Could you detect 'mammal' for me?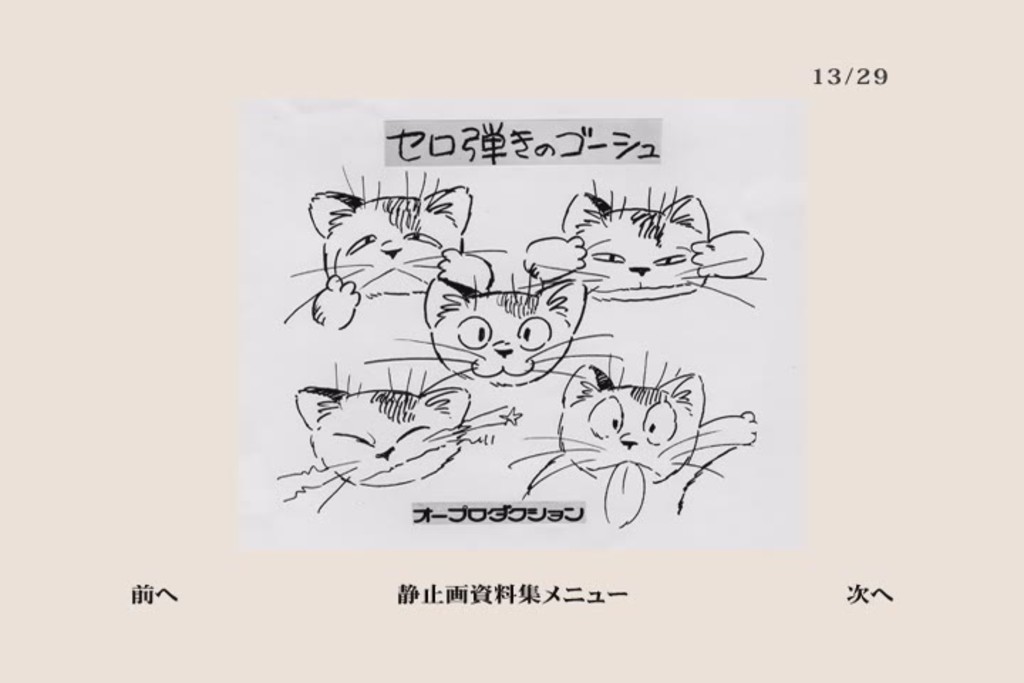
Detection result: (left=279, top=162, right=501, bottom=326).
